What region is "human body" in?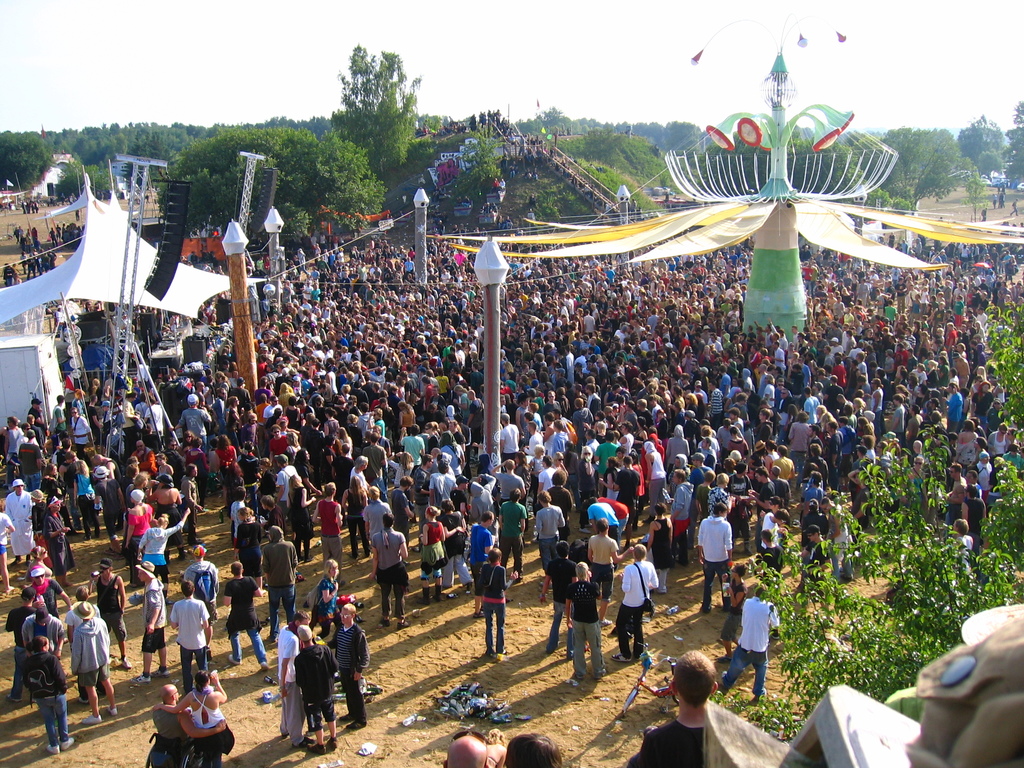
{"left": 25, "top": 580, "right": 71, "bottom": 621}.
